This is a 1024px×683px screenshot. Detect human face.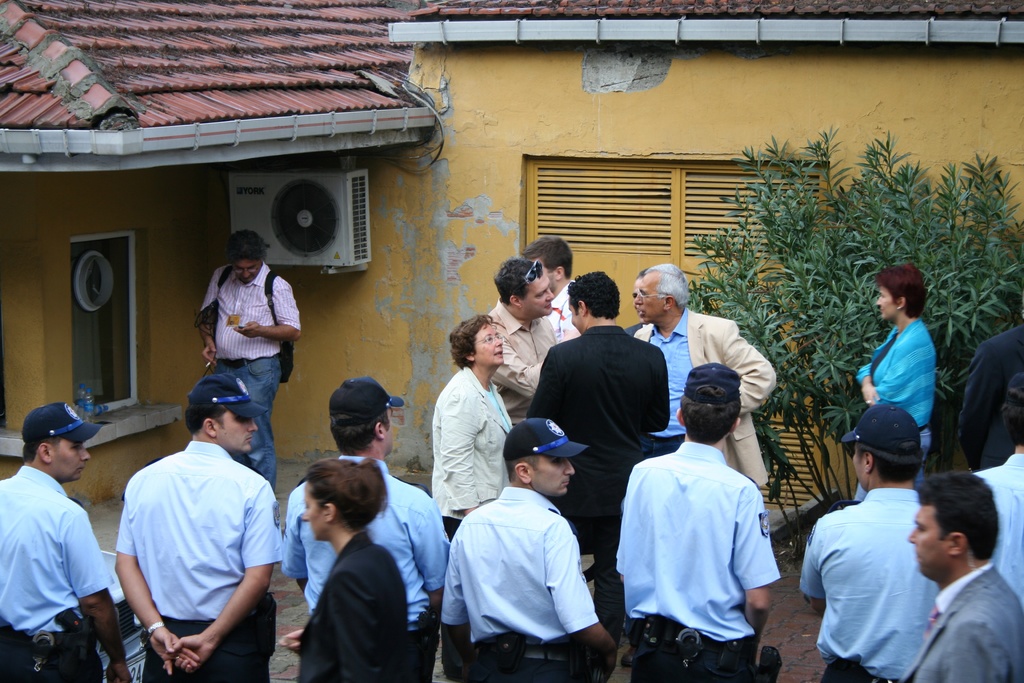
<region>476, 323, 503, 370</region>.
